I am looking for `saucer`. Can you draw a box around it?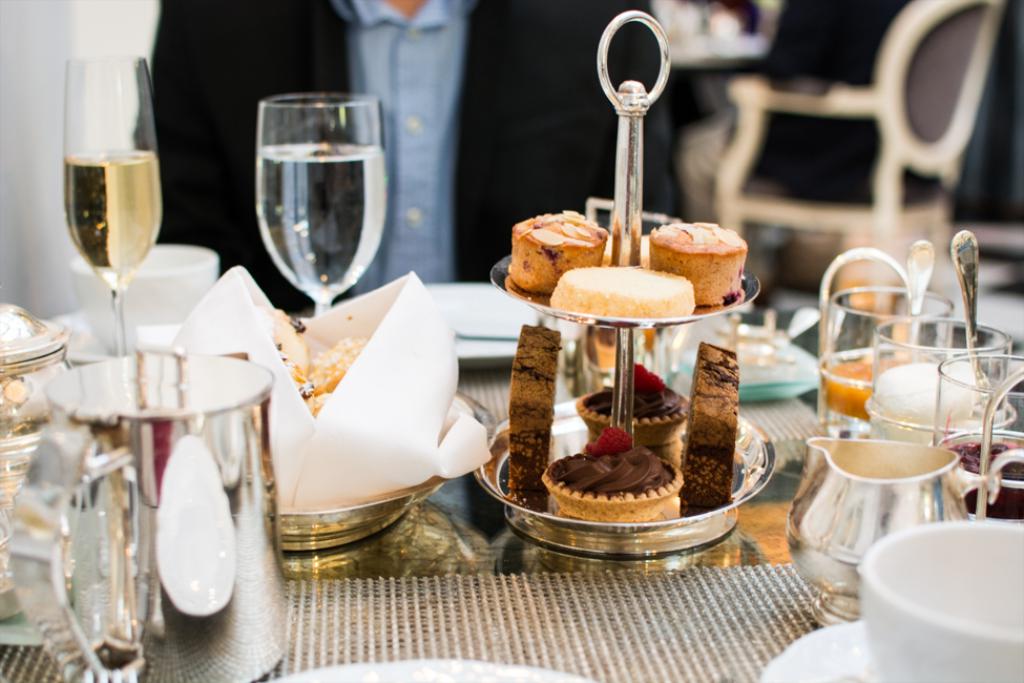
Sure, the bounding box is 756/619/875/682.
